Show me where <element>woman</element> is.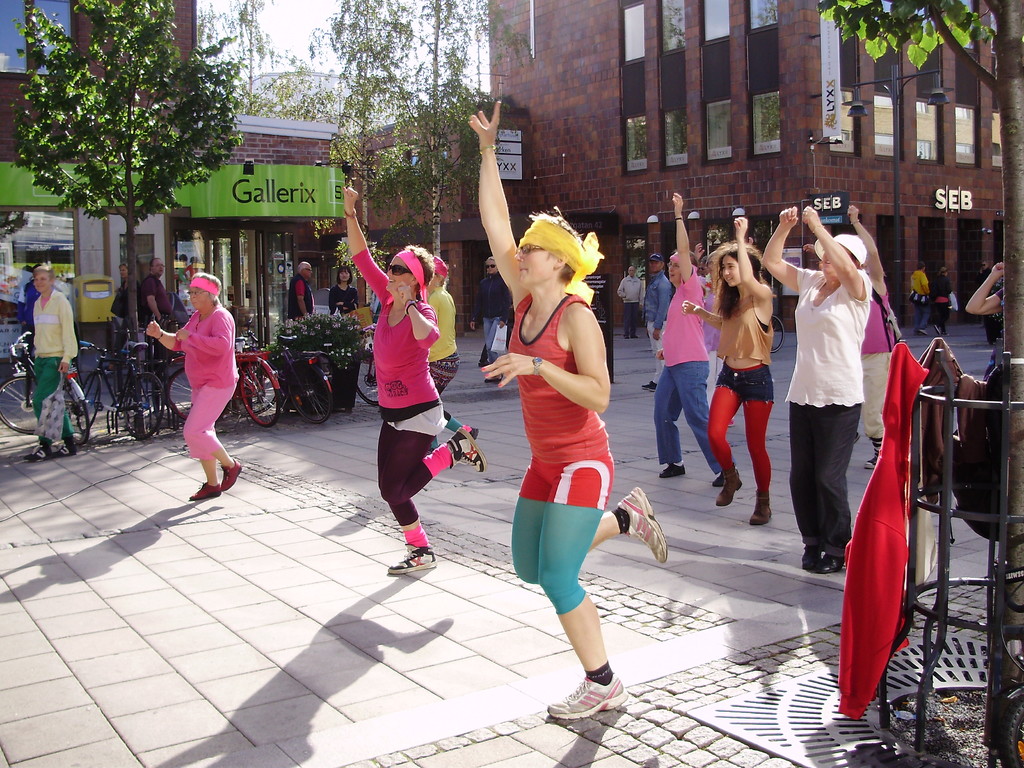
<element>woman</element> is at {"x1": 112, "y1": 261, "x2": 131, "y2": 328}.
